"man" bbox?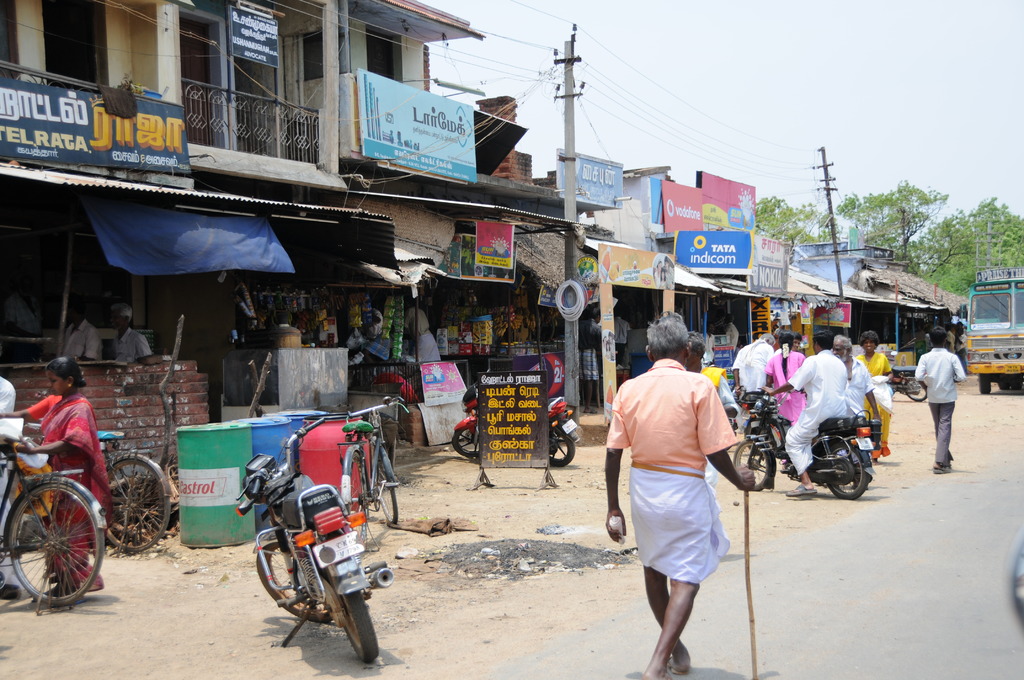
(734, 328, 774, 412)
